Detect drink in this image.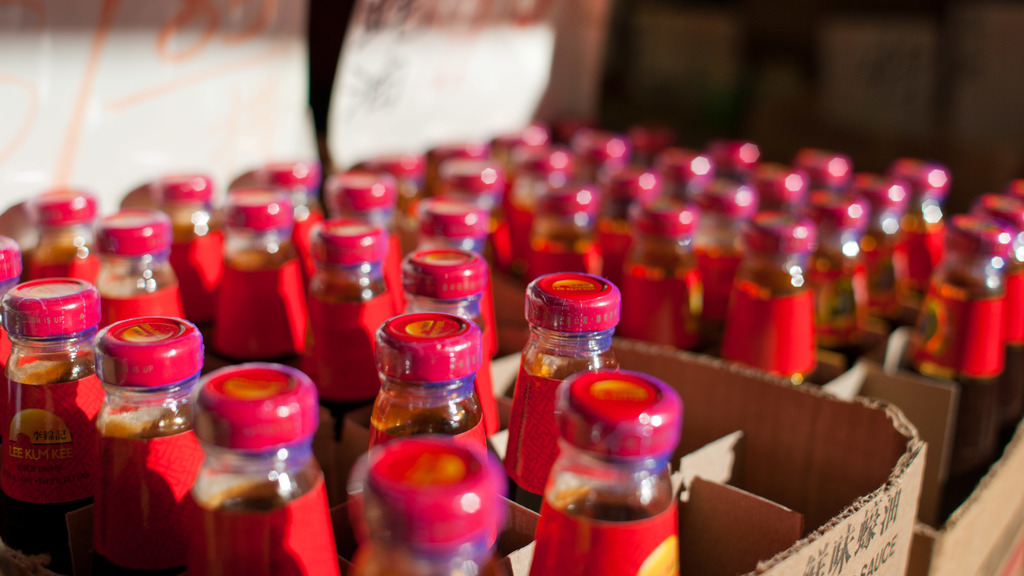
Detection: l=520, t=191, r=625, b=292.
